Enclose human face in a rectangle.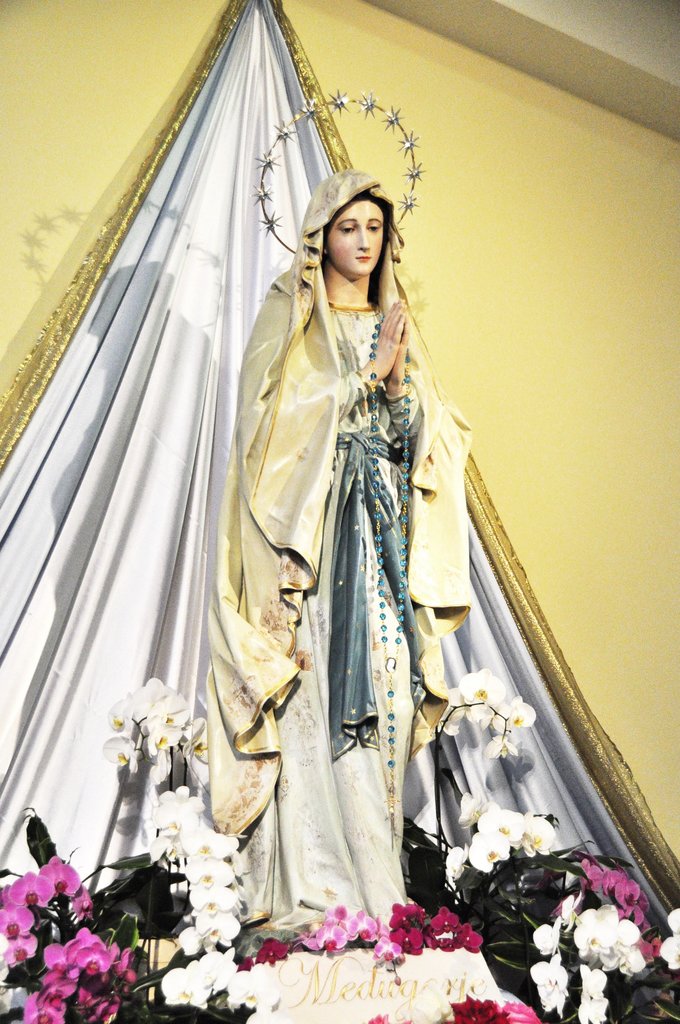
(x1=327, y1=195, x2=383, y2=278).
